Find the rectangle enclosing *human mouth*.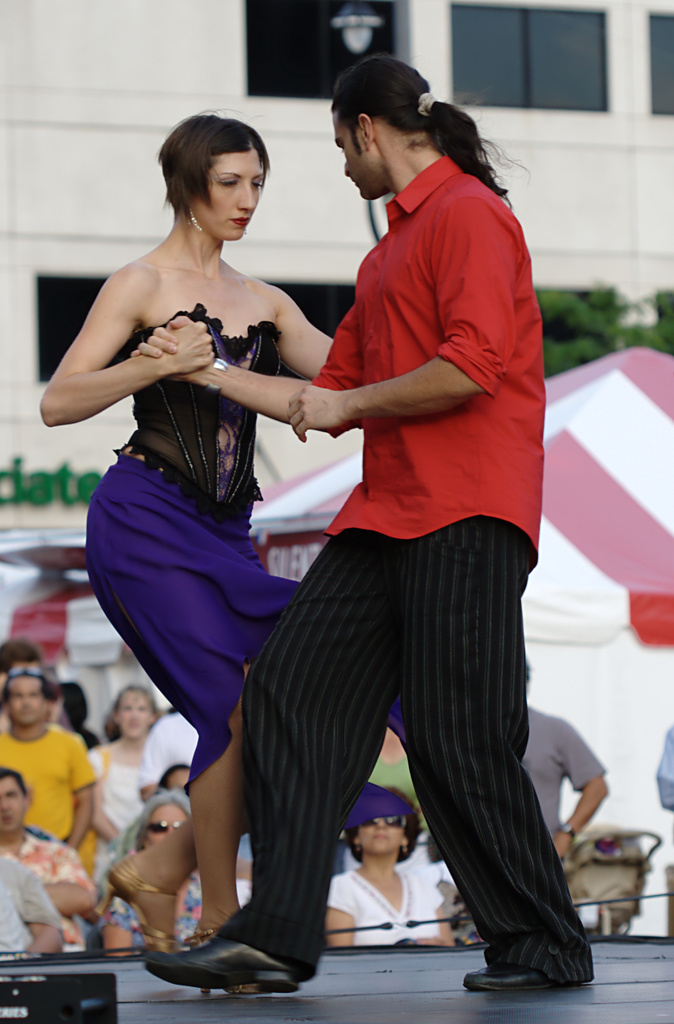
{"left": 350, "top": 176, "right": 364, "bottom": 195}.
